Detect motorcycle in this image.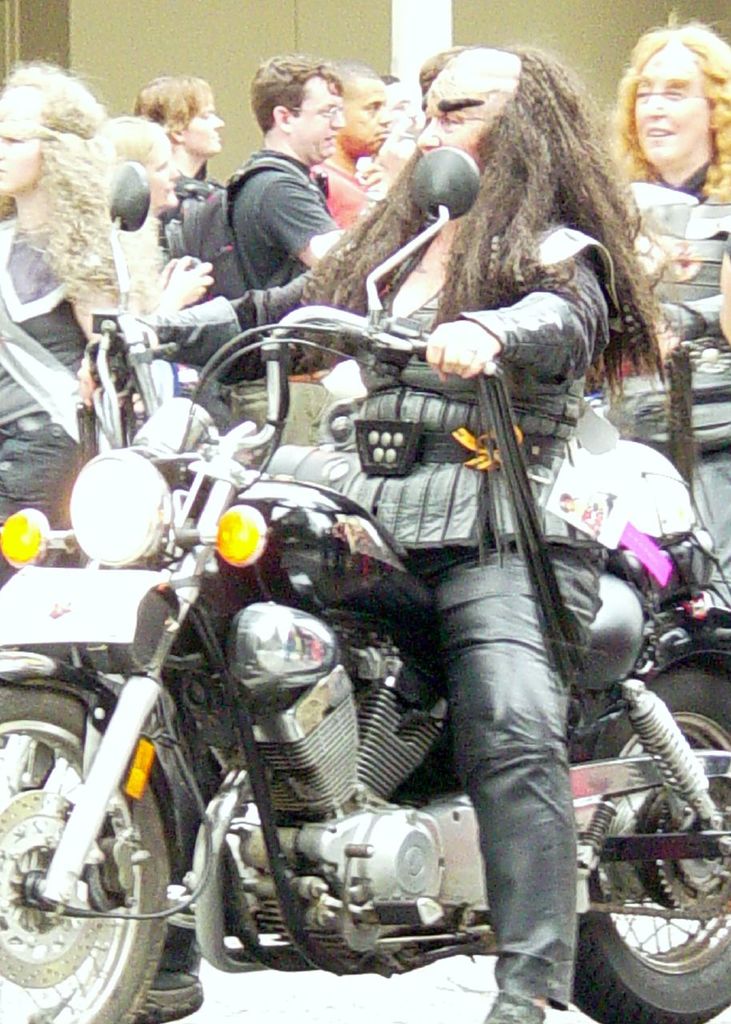
Detection: detection(0, 138, 729, 1022).
